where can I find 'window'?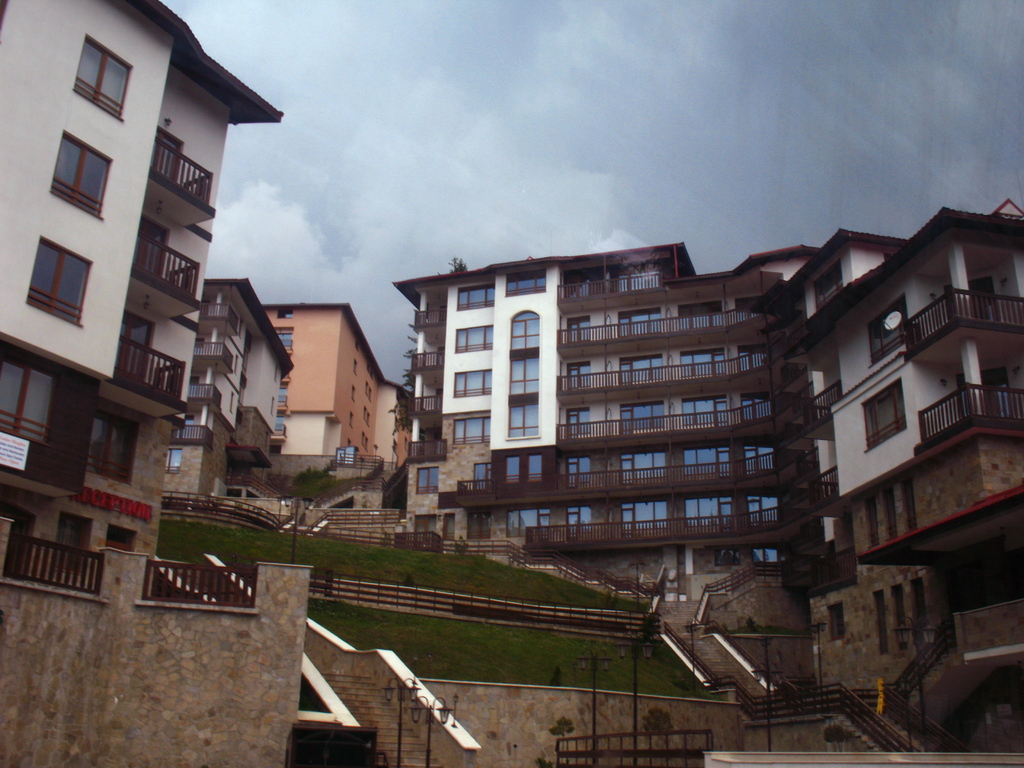
You can find it at region(465, 505, 497, 540).
